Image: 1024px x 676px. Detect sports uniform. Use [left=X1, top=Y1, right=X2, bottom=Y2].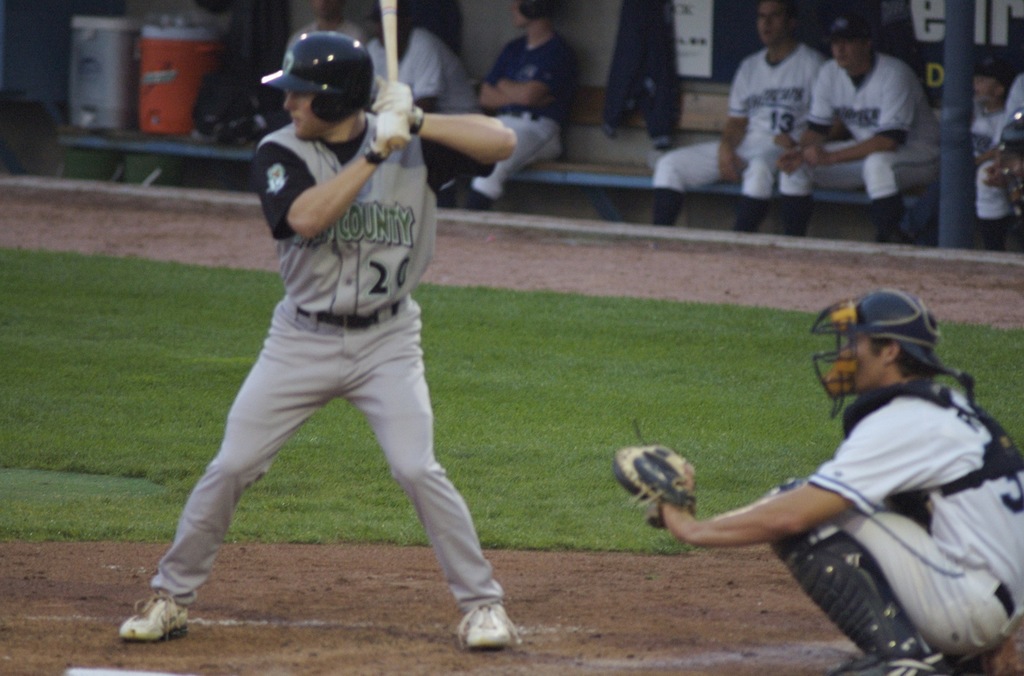
[left=960, top=54, right=1022, bottom=256].
